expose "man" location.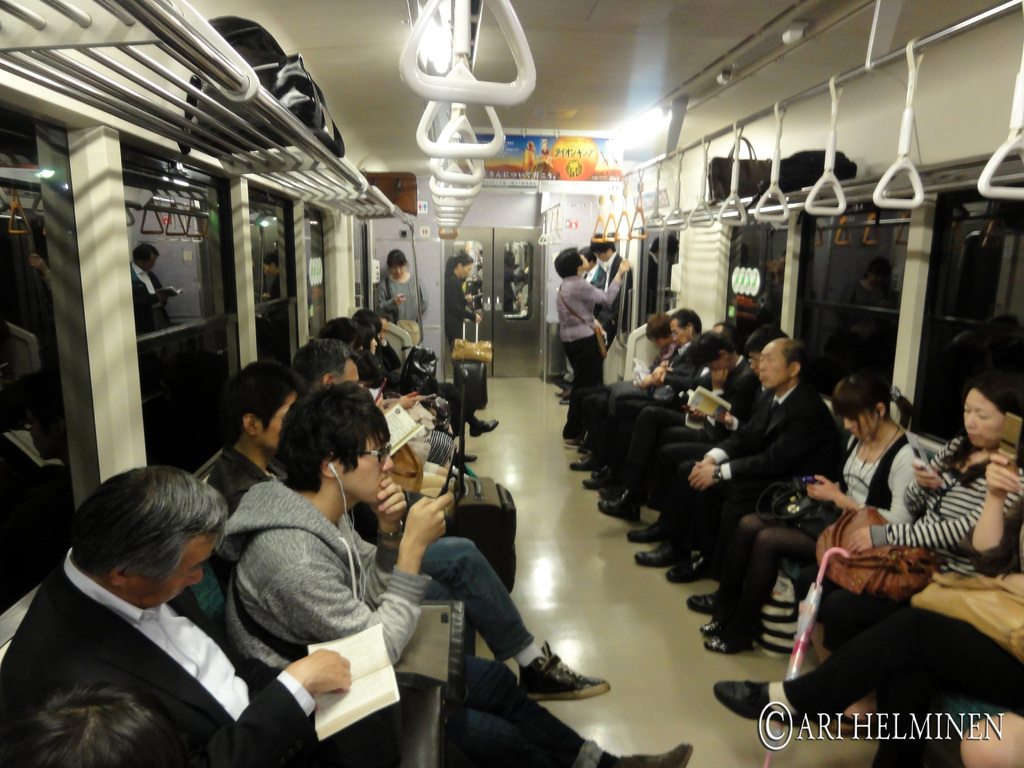
Exposed at <bbox>439, 248, 514, 447</bbox>.
